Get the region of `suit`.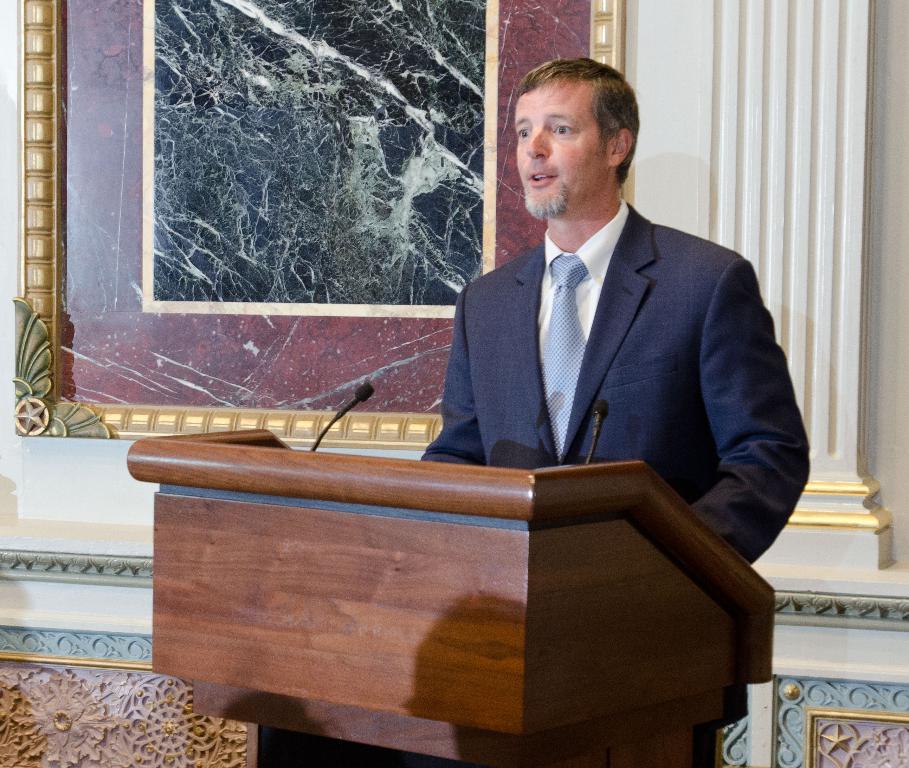
x1=442, y1=204, x2=741, y2=494.
